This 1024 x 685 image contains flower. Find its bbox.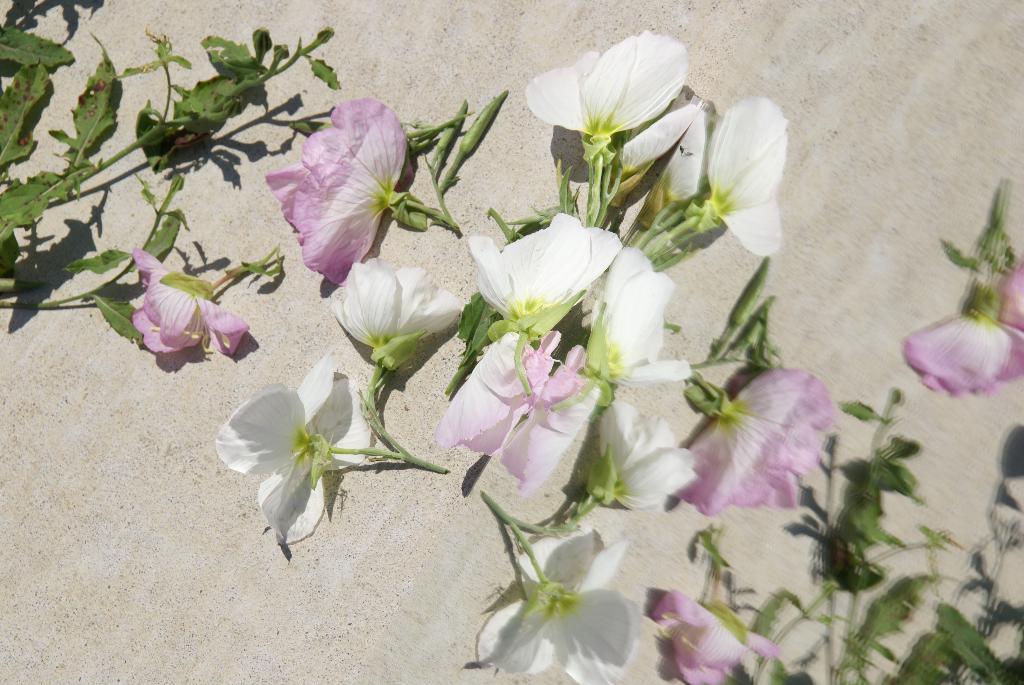
crop(131, 247, 266, 354).
